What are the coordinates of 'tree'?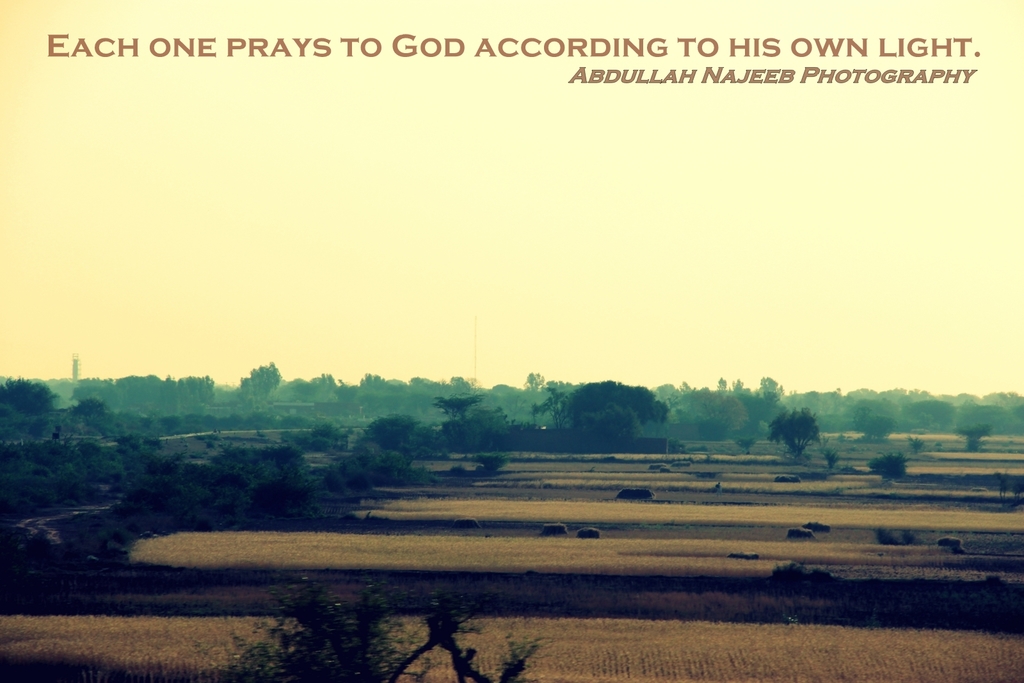
bbox=[211, 577, 547, 682].
